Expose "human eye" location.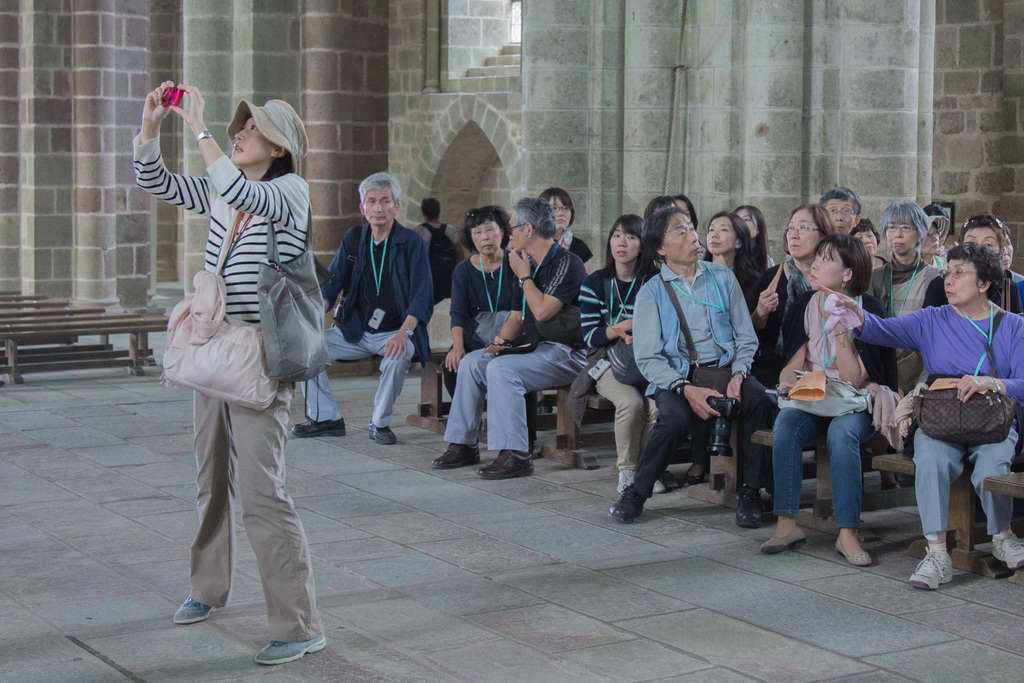
Exposed at bbox=(901, 224, 912, 231).
